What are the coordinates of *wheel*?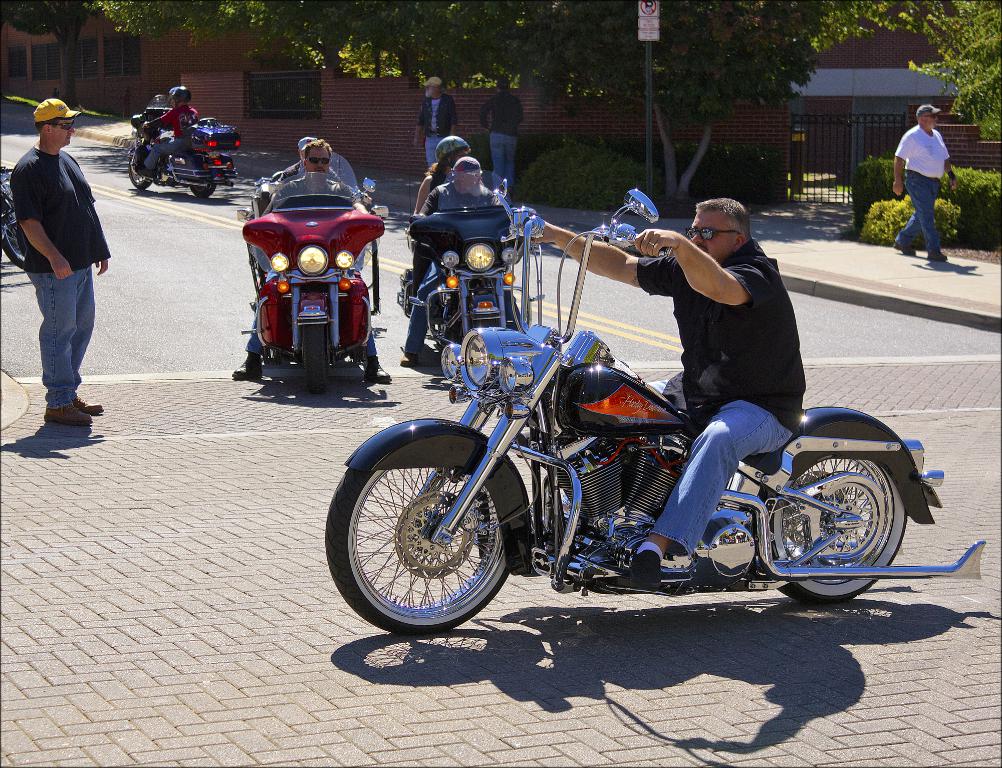
{"left": 758, "top": 429, "right": 921, "bottom": 610}.
